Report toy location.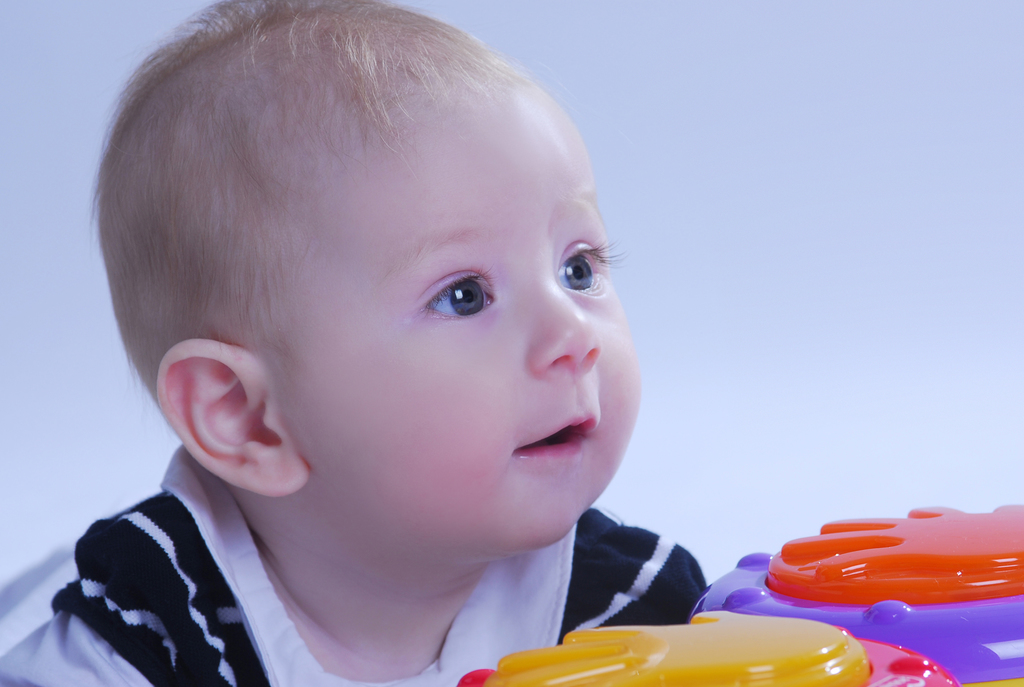
Report: x1=456 y1=502 x2=1023 y2=686.
